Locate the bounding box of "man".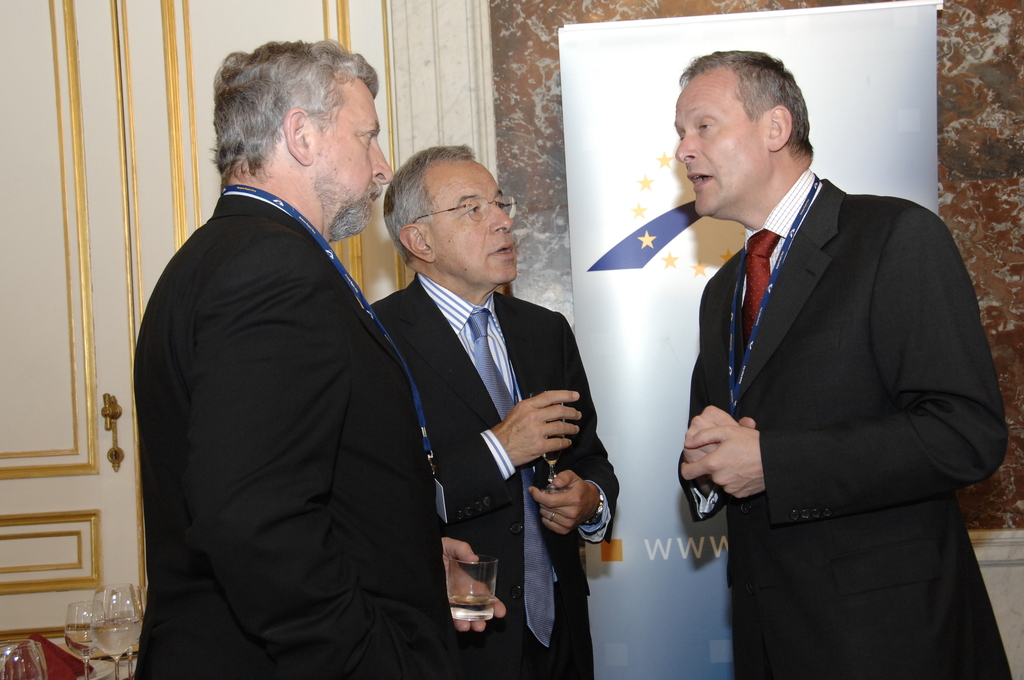
Bounding box: (134, 41, 502, 679).
